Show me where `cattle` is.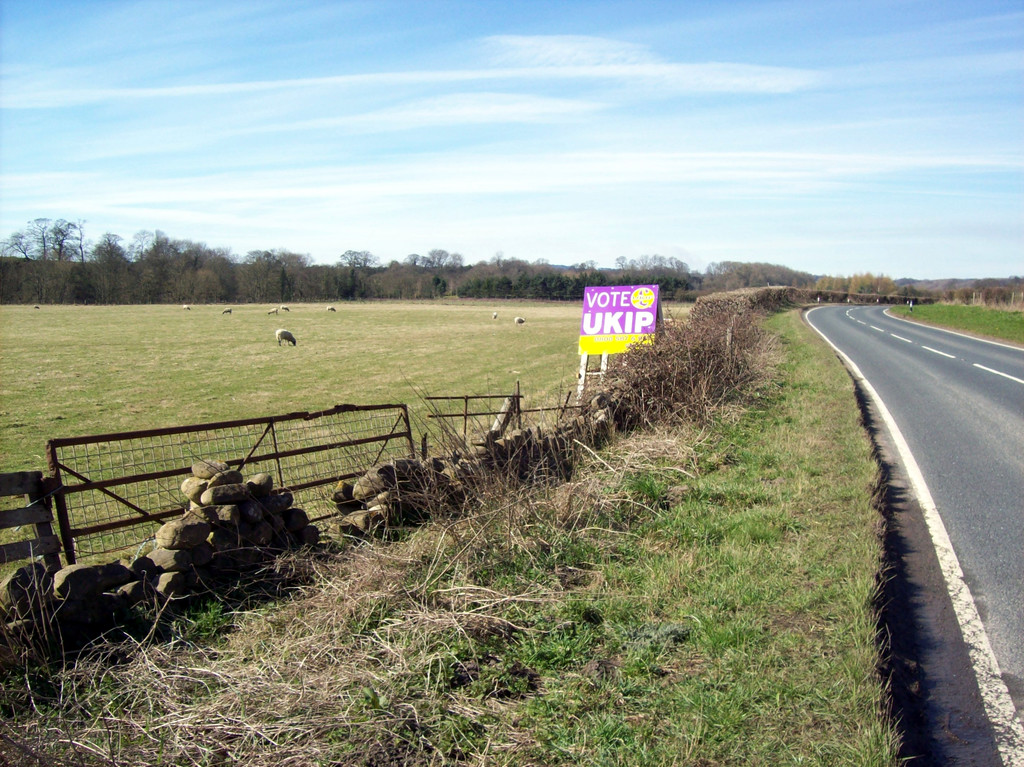
`cattle` is at rect(514, 318, 525, 324).
